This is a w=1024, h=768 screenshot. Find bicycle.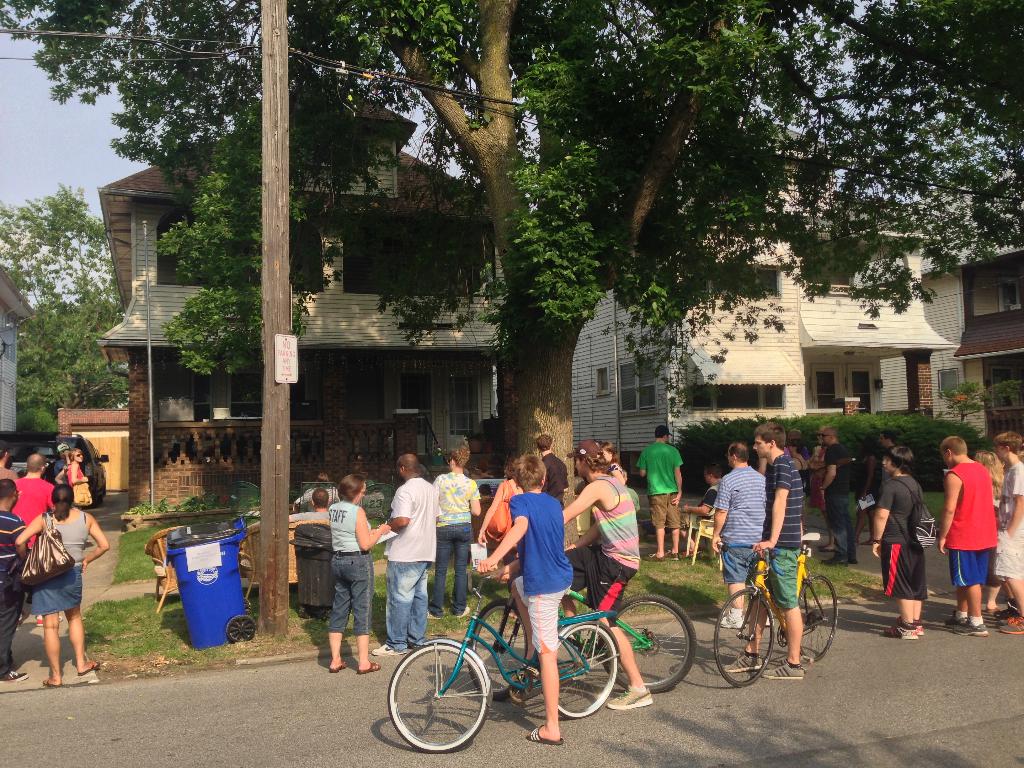
Bounding box: select_region(465, 545, 695, 691).
